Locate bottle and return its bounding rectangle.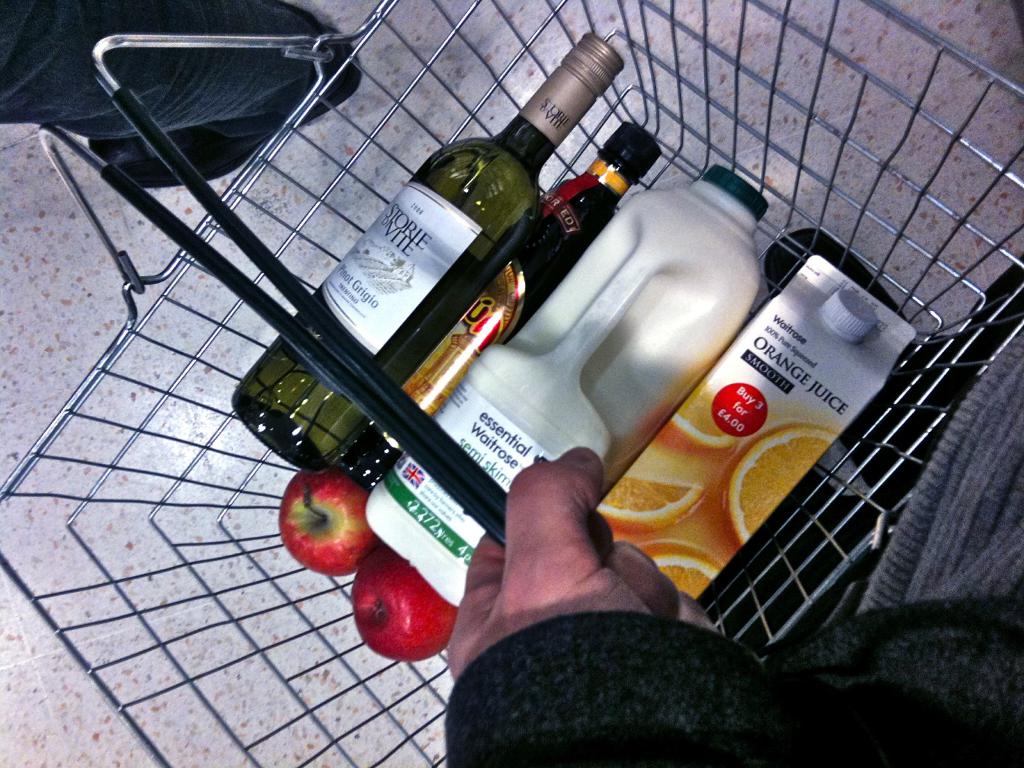
box(375, 122, 664, 452).
